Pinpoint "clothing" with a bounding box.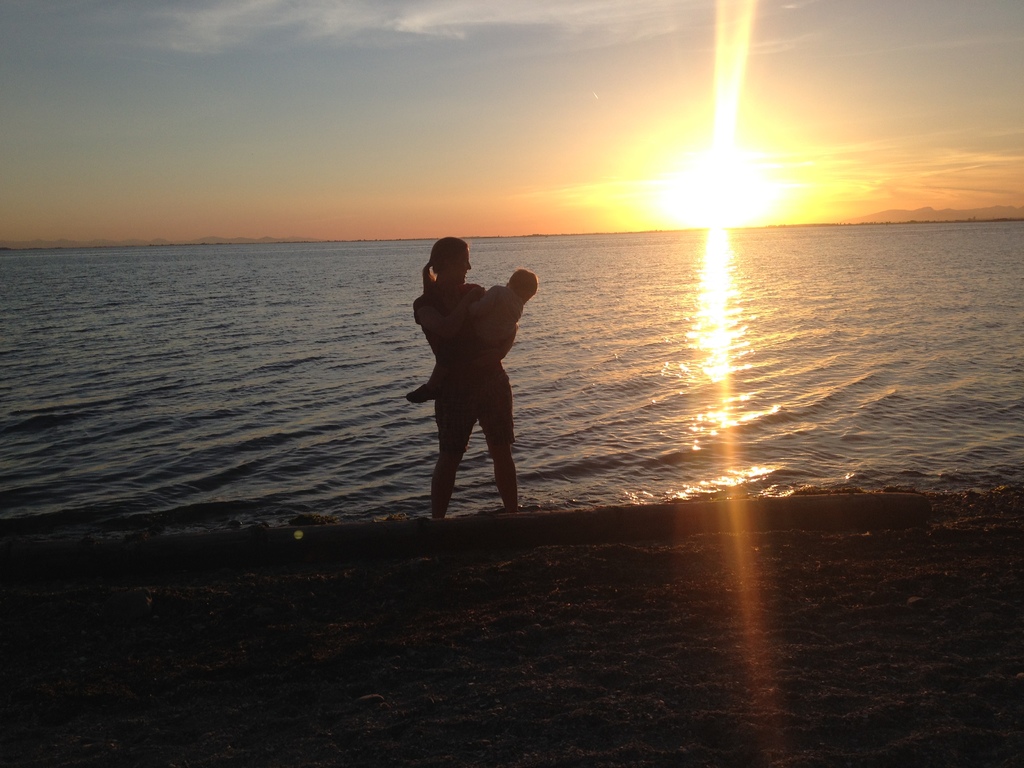
x1=404 y1=277 x2=518 y2=450.
